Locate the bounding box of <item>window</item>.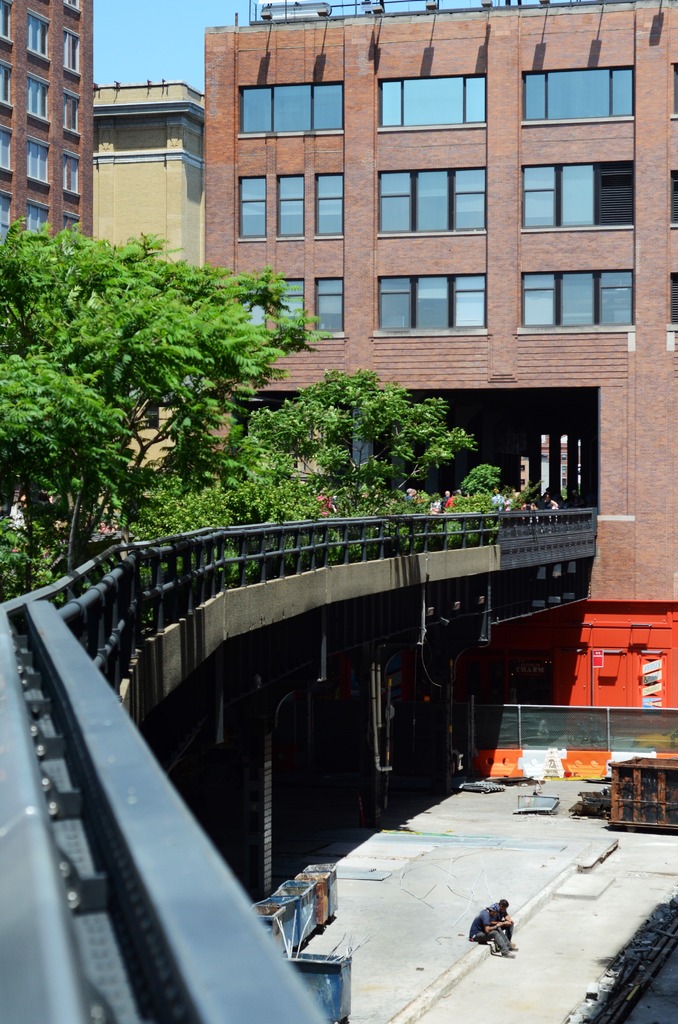
Bounding box: box(375, 168, 488, 241).
